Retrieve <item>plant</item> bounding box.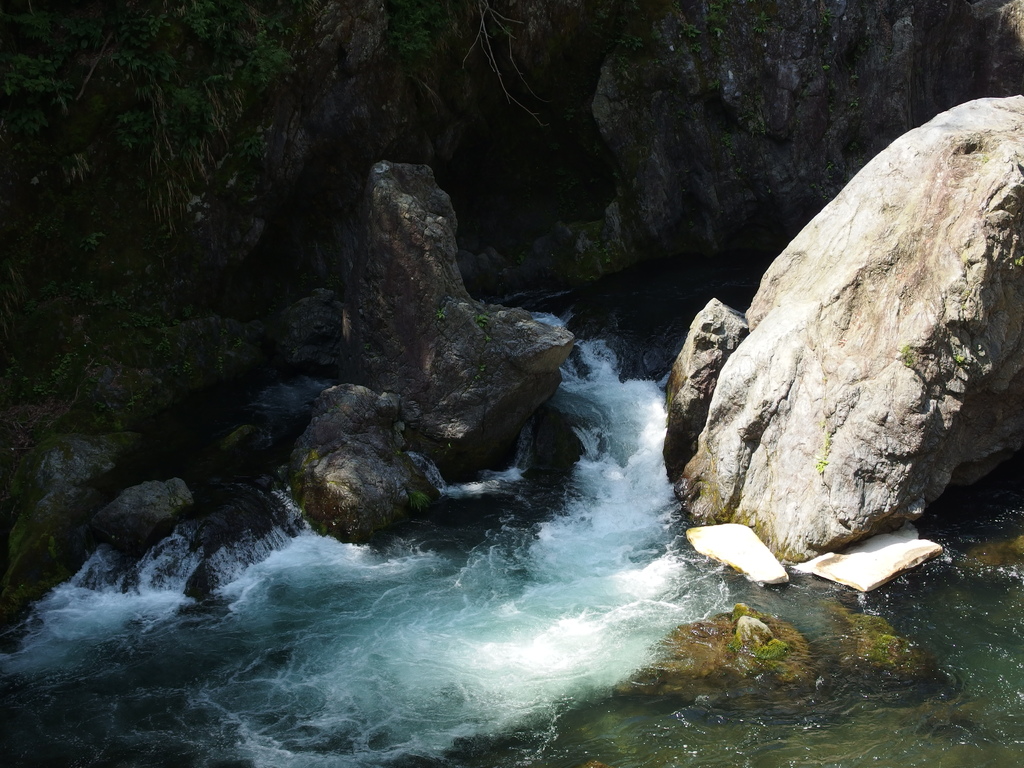
Bounding box: (x1=826, y1=100, x2=833, y2=115).
